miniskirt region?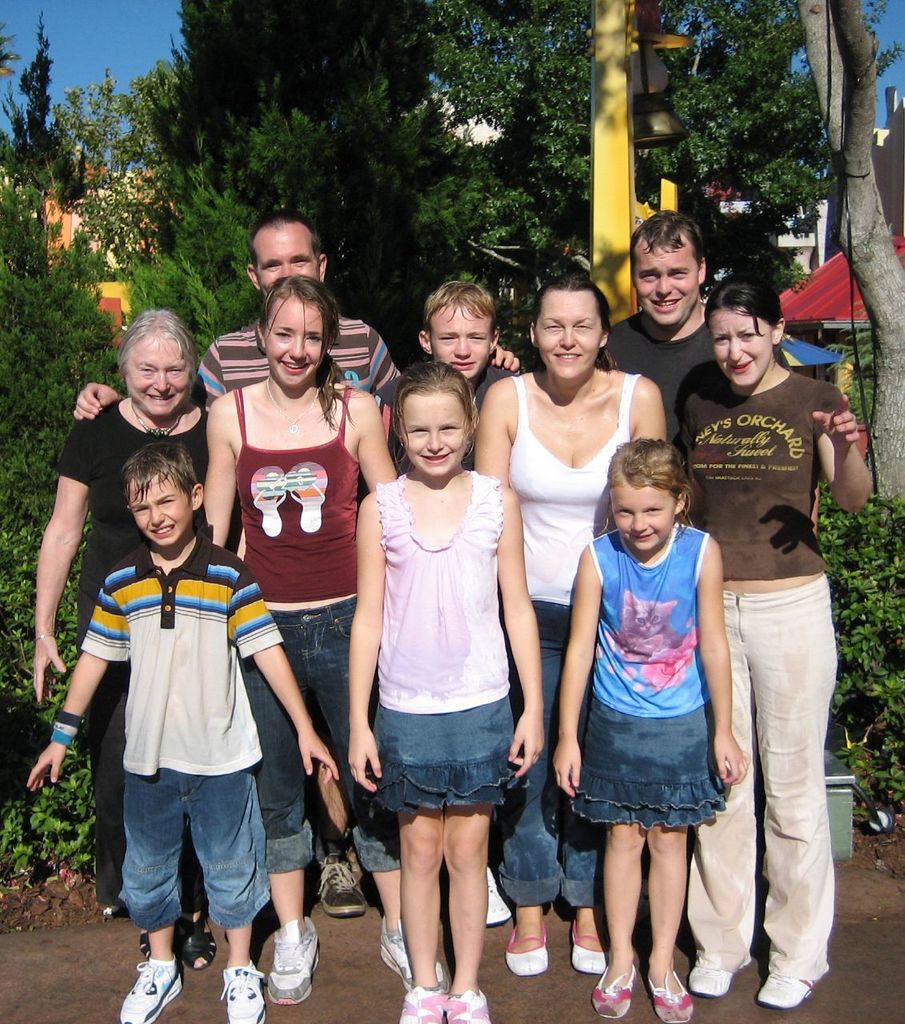
bbox=[568, 702, 724, 832]
